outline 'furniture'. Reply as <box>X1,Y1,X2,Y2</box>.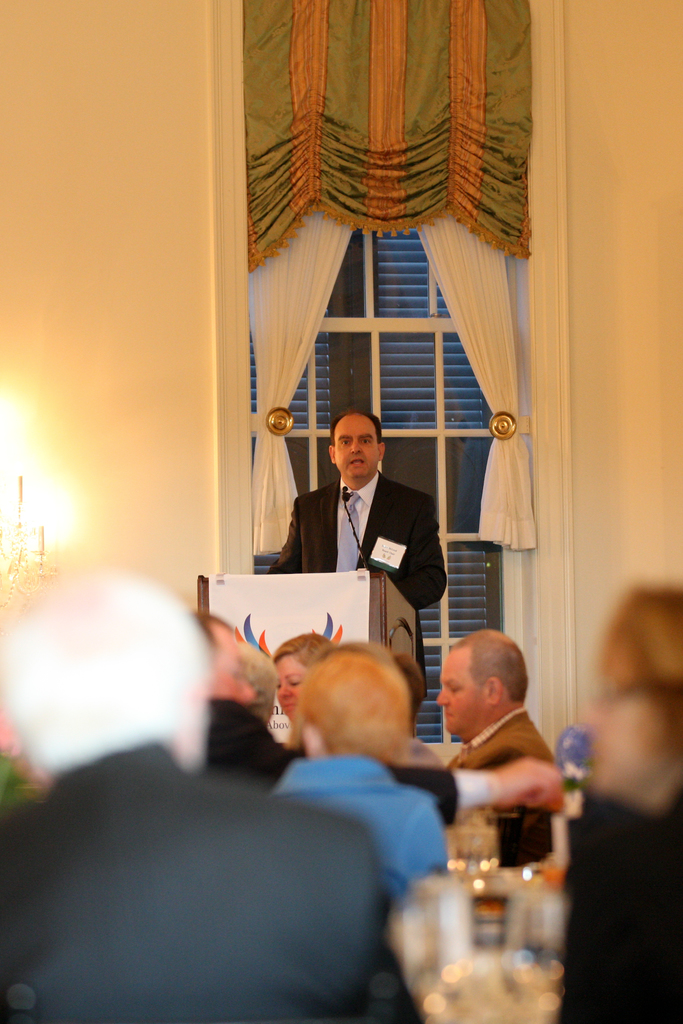
<box>195,573,416,745</box>.
